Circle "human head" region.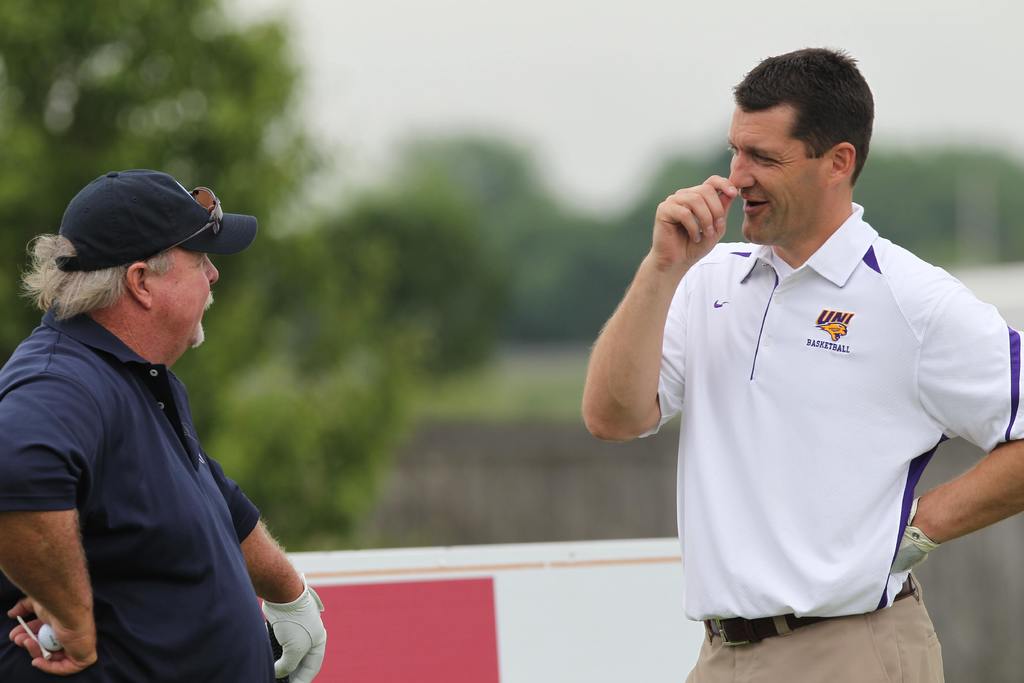
Region: 28,163,234,361.
